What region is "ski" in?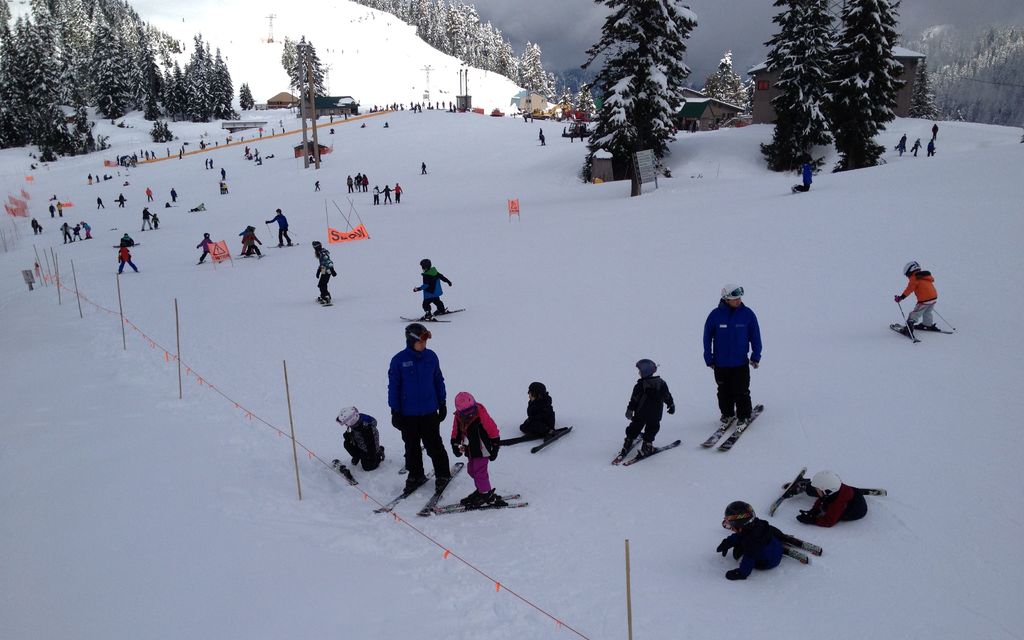
pyautogui.locateOnScreen(231, 254, 253, 258).
